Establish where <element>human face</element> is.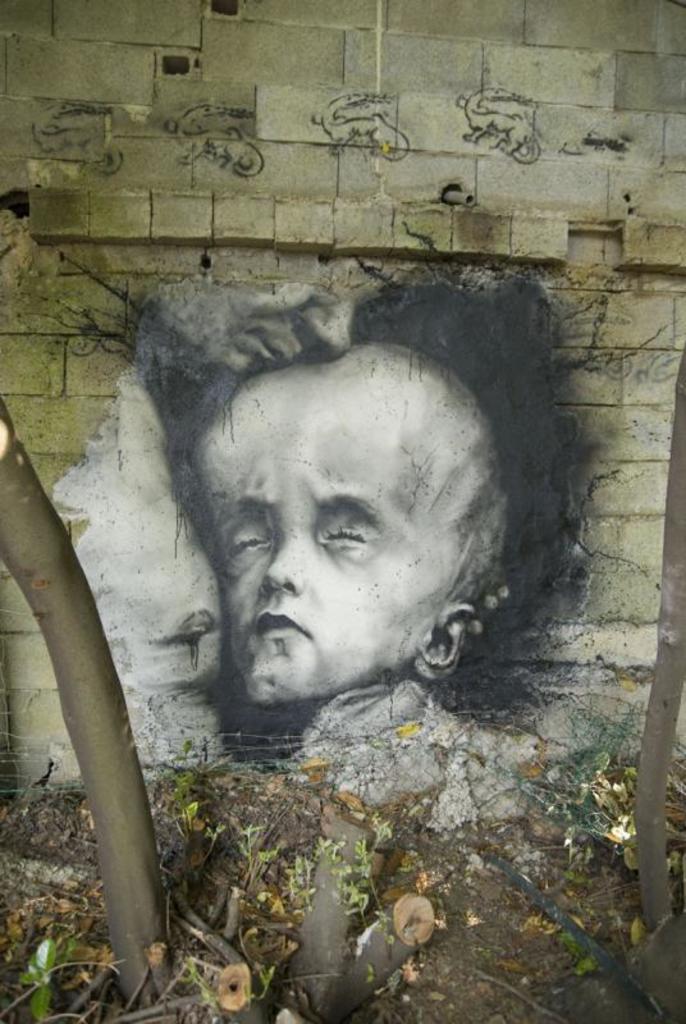
Established at box(201, 361, 497, 699).
